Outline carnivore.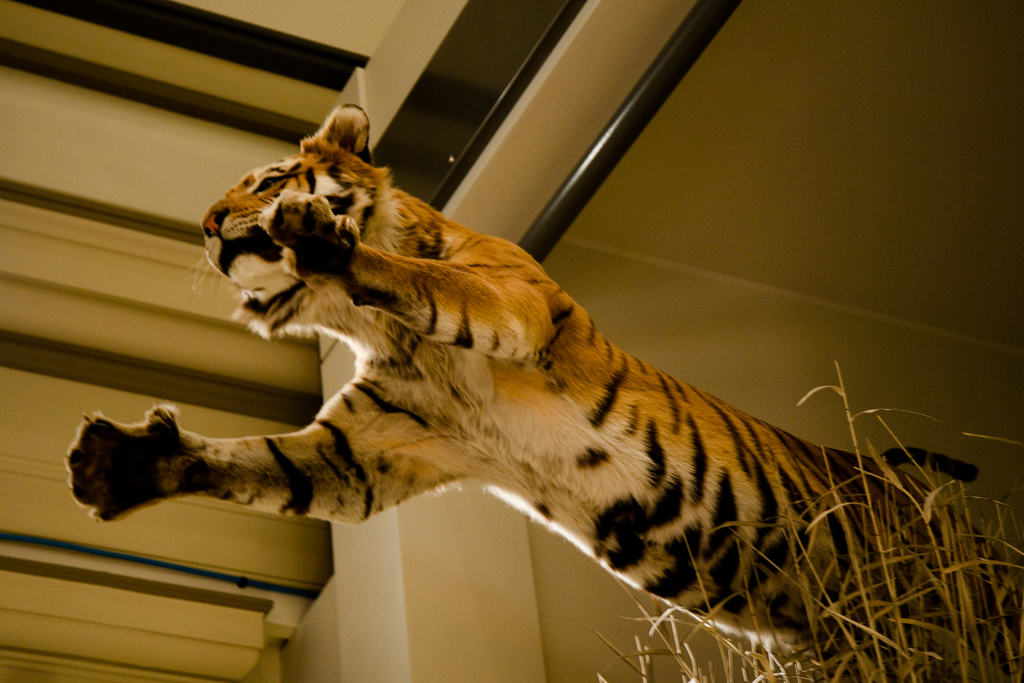
Outline: (x1=65, y1=95, x2=1023, y2=682).
